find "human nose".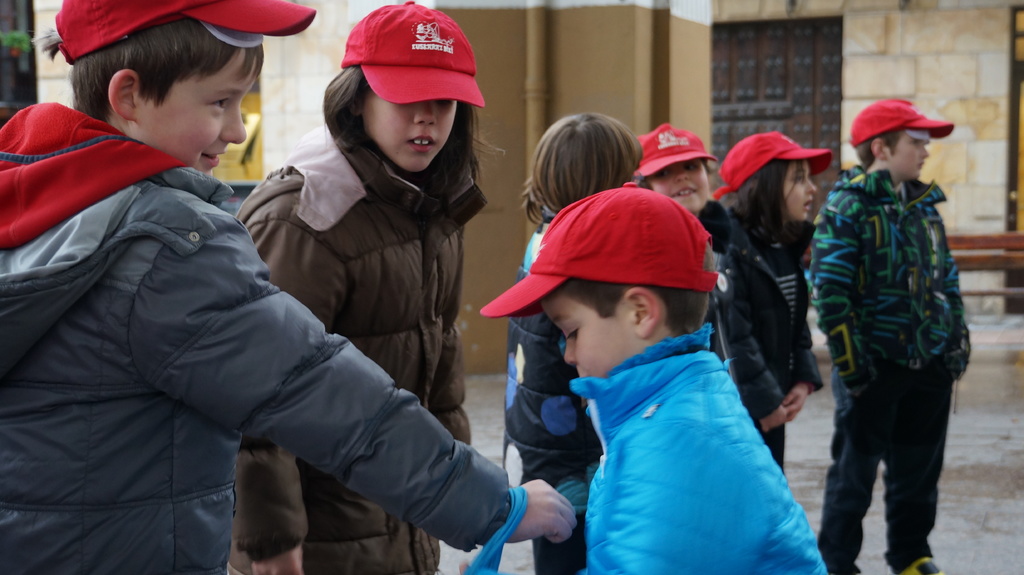
l=806, t=180, r=817, b=194.
